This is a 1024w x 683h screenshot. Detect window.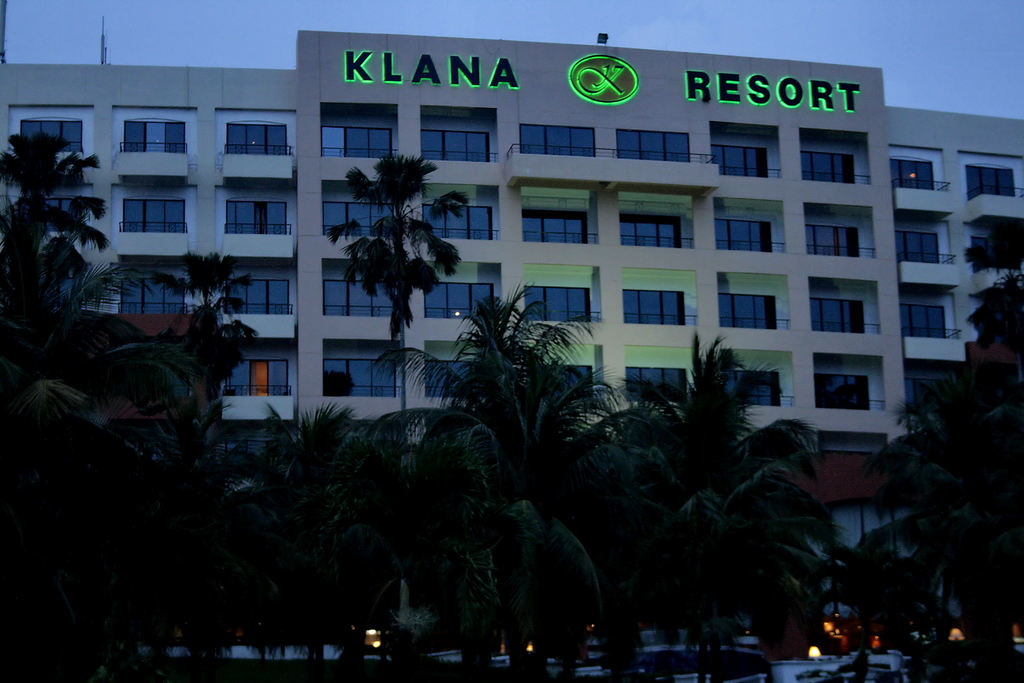
[x1=963, y1=163, x2=1016, y2=199].
